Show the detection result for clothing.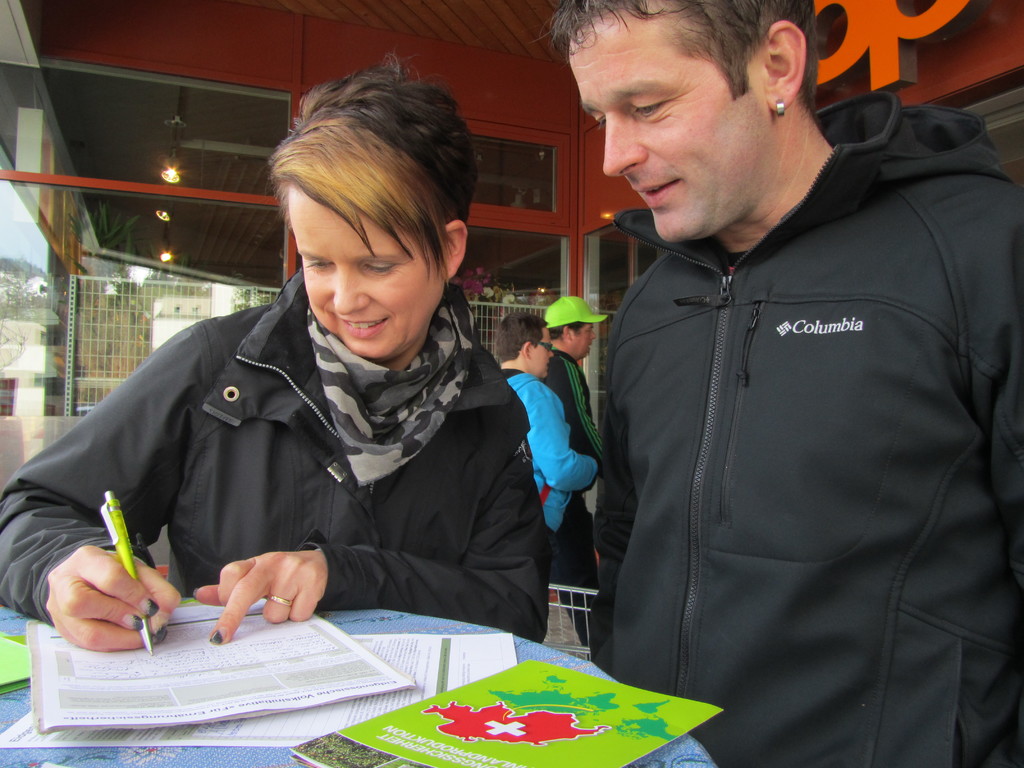
(595, 87, 1023, 767).
